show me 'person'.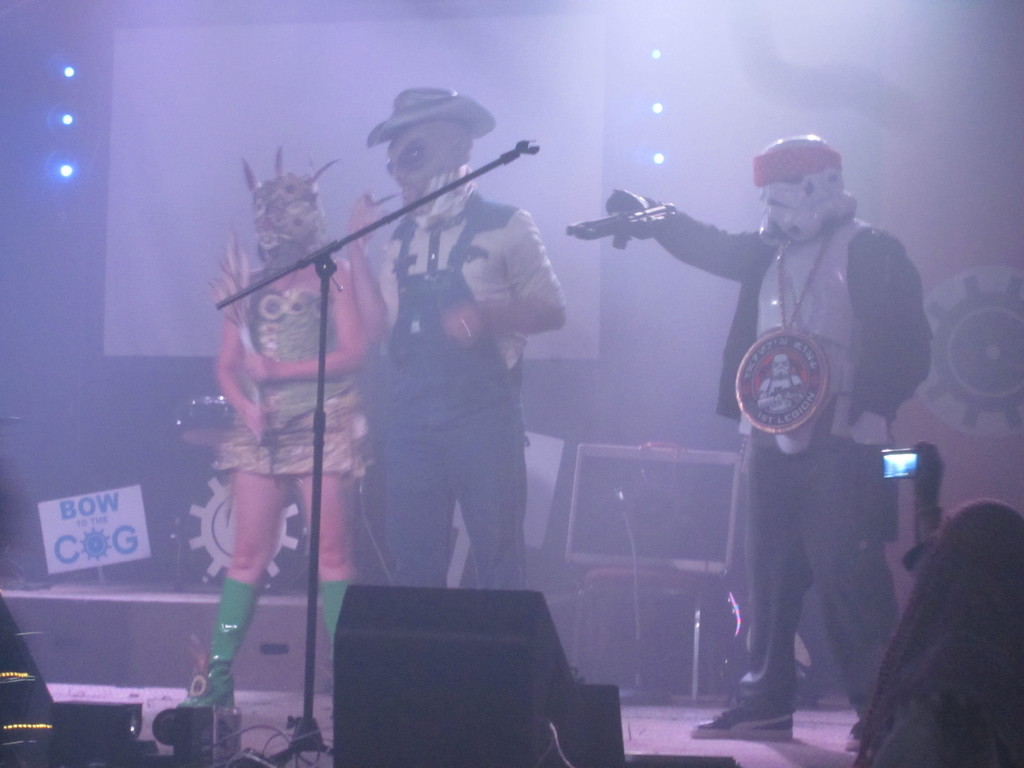
'person' is here: bbox(340, 83, 575, 594).
